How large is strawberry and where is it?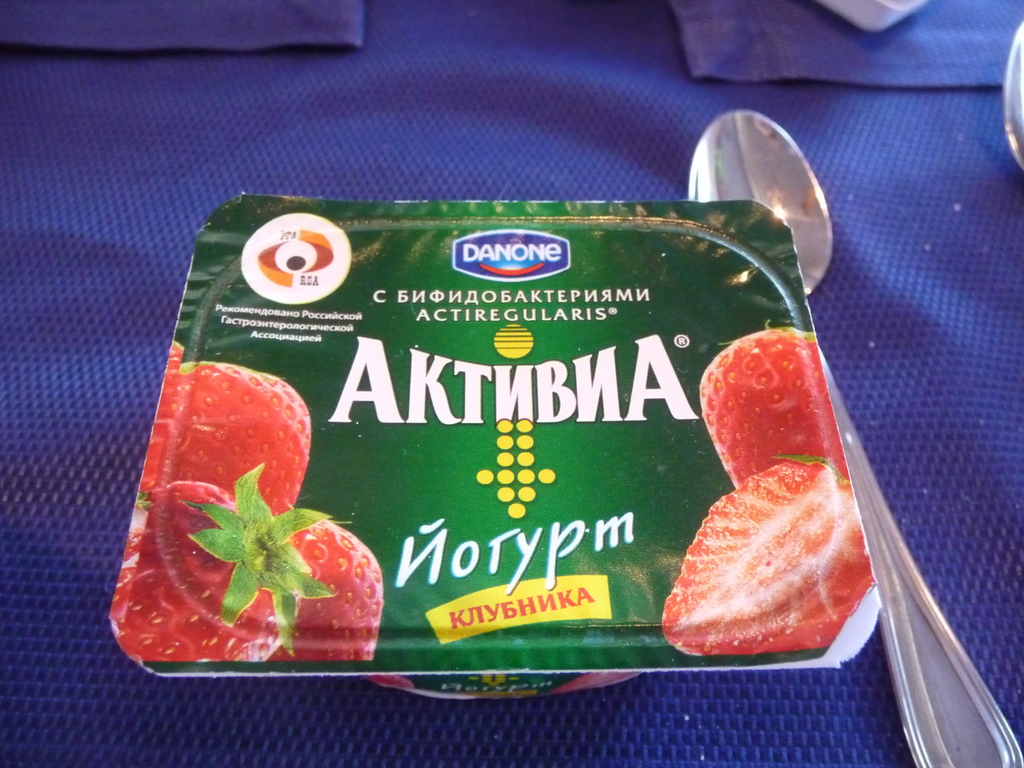
Bounding box: [left=141, top=347, right=310, bottom=522].
